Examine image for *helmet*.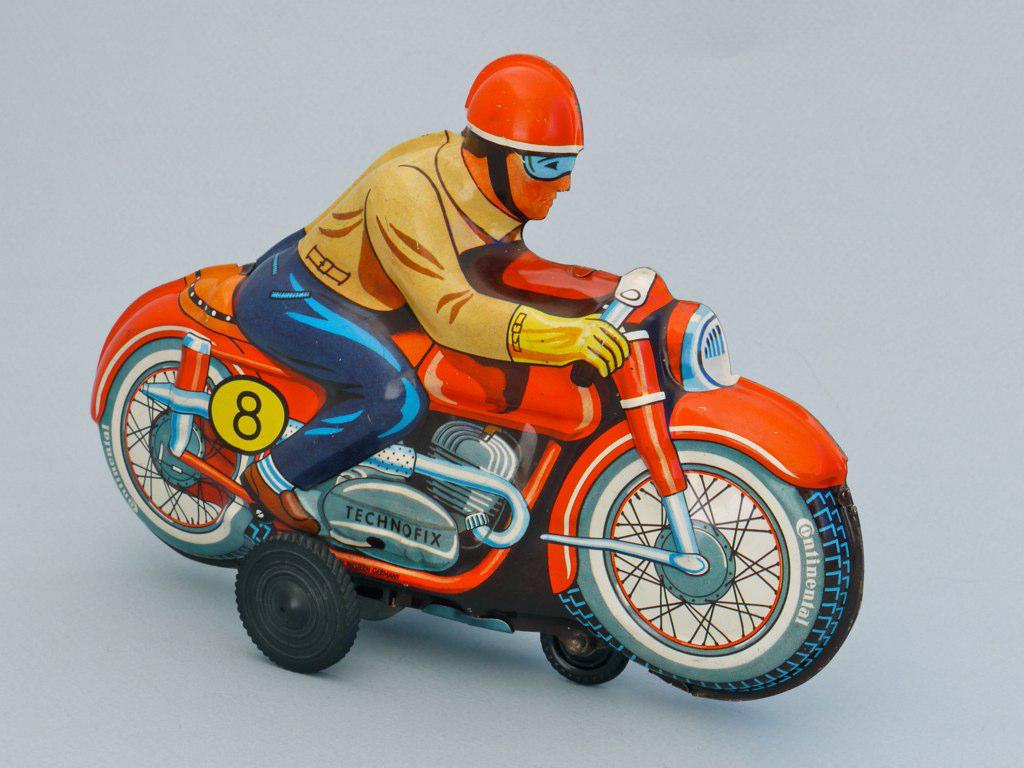
Examination result: pyautogui.locateOnScreen(454, 58, 583, 217).
